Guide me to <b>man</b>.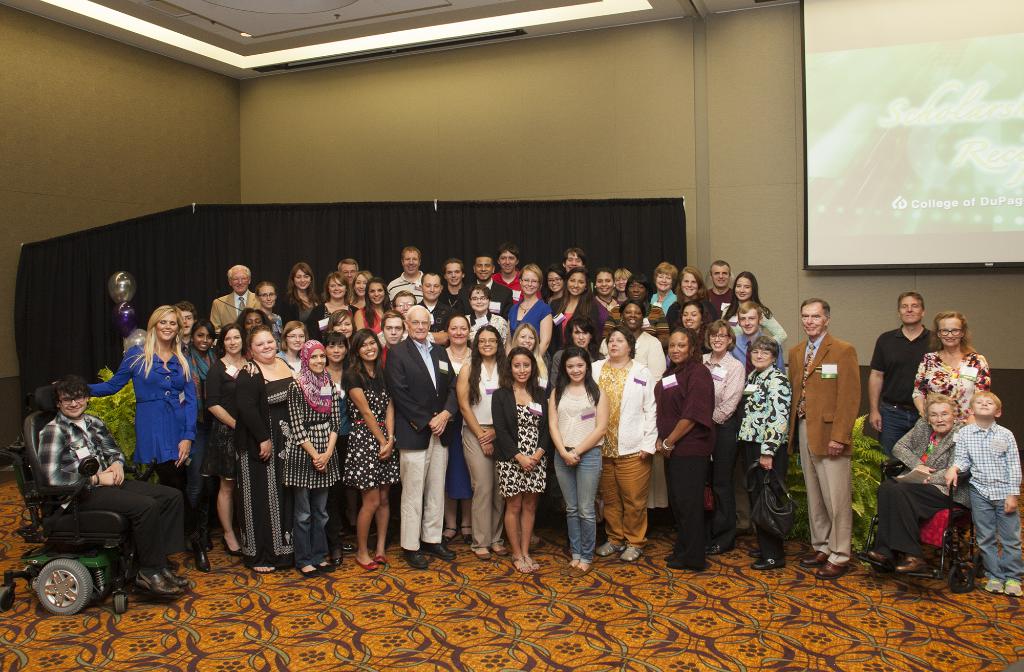
Guidance: bbox=[37, 376, 193, 601].
